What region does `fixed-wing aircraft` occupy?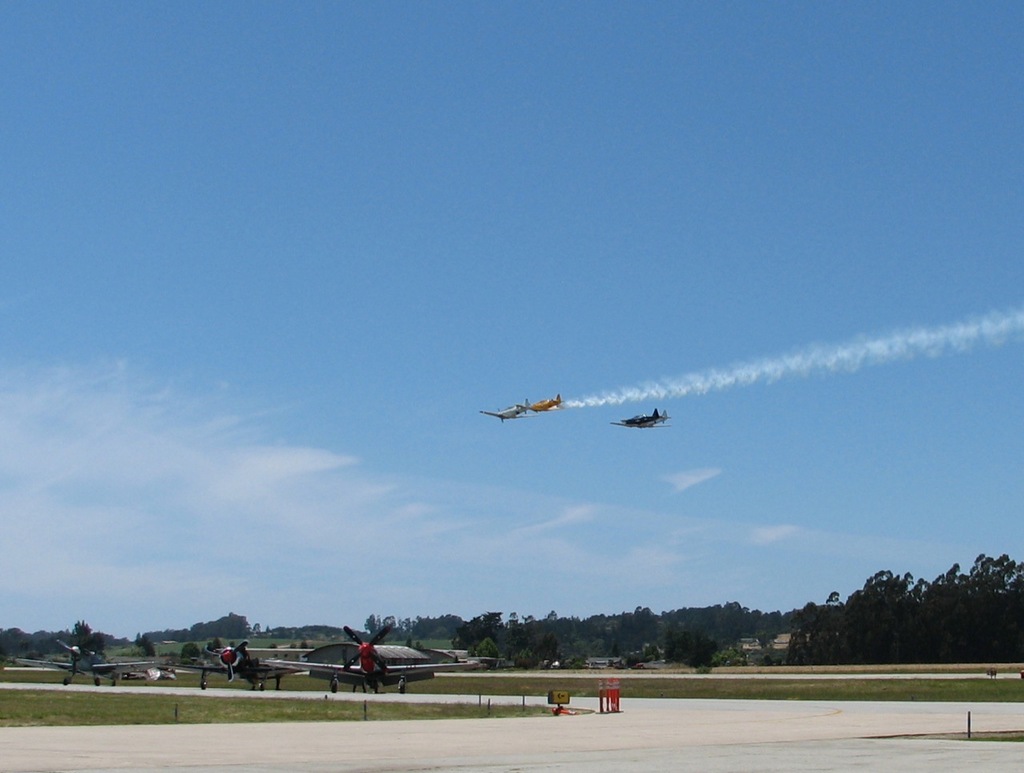
<region>61, 643, 158, 694</region>.
